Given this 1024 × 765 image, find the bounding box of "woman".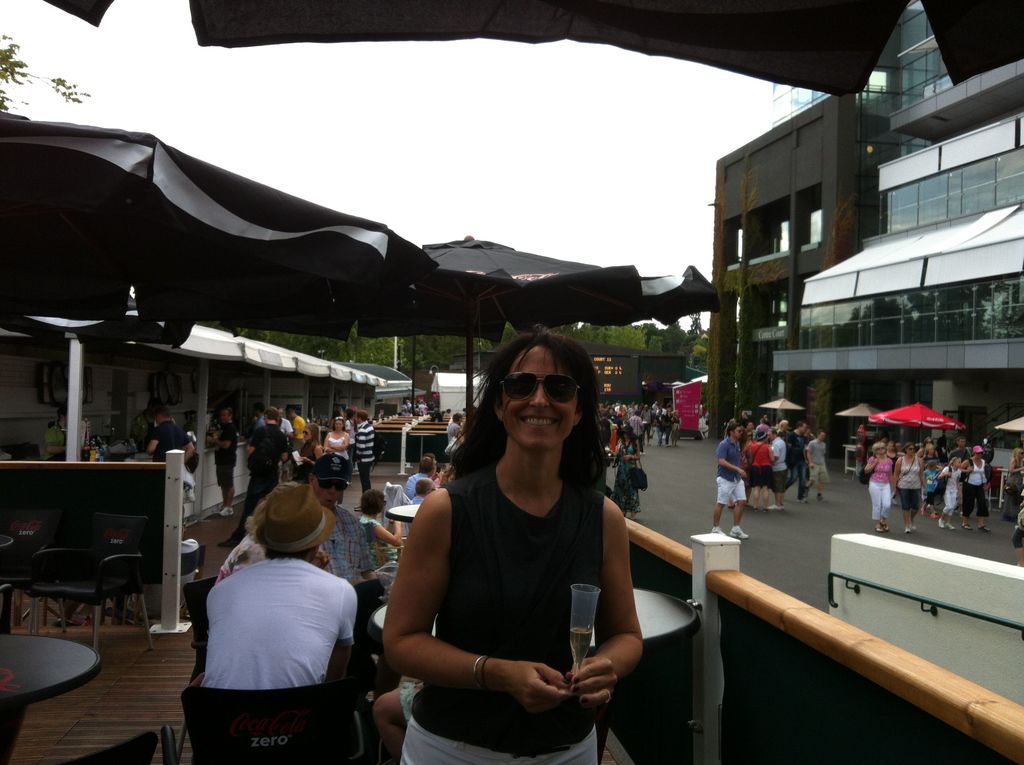
x1=398 y1=323 x2=666 y2=764.
